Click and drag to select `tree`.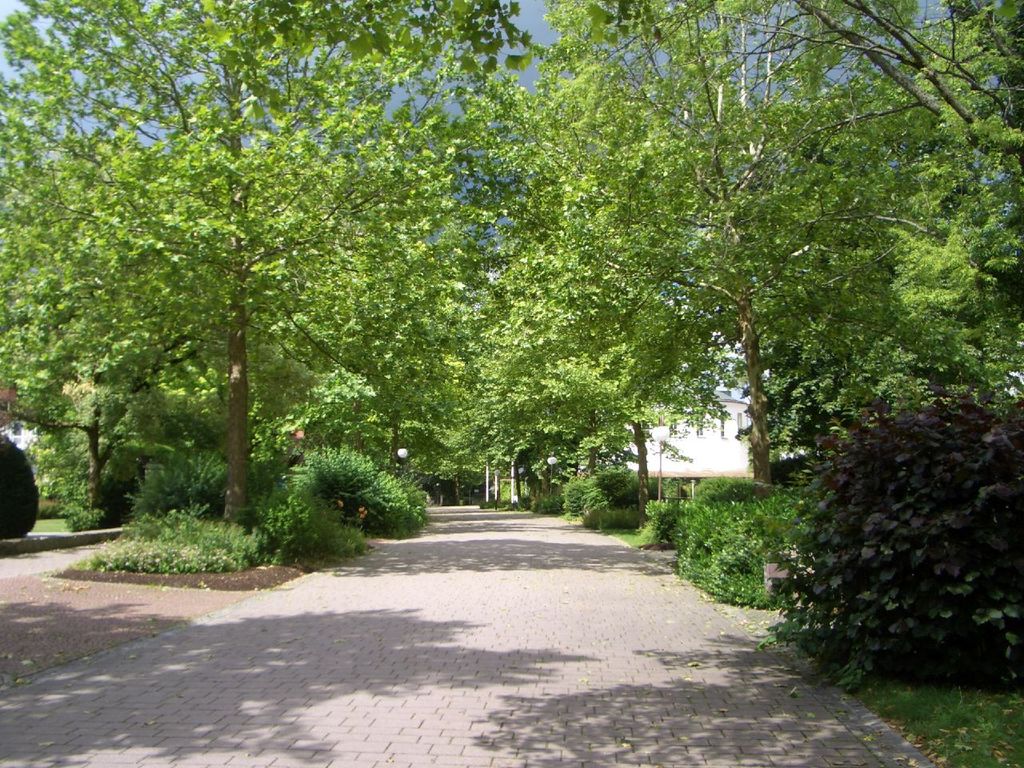
Selection: 484, 0, 730, 521.
